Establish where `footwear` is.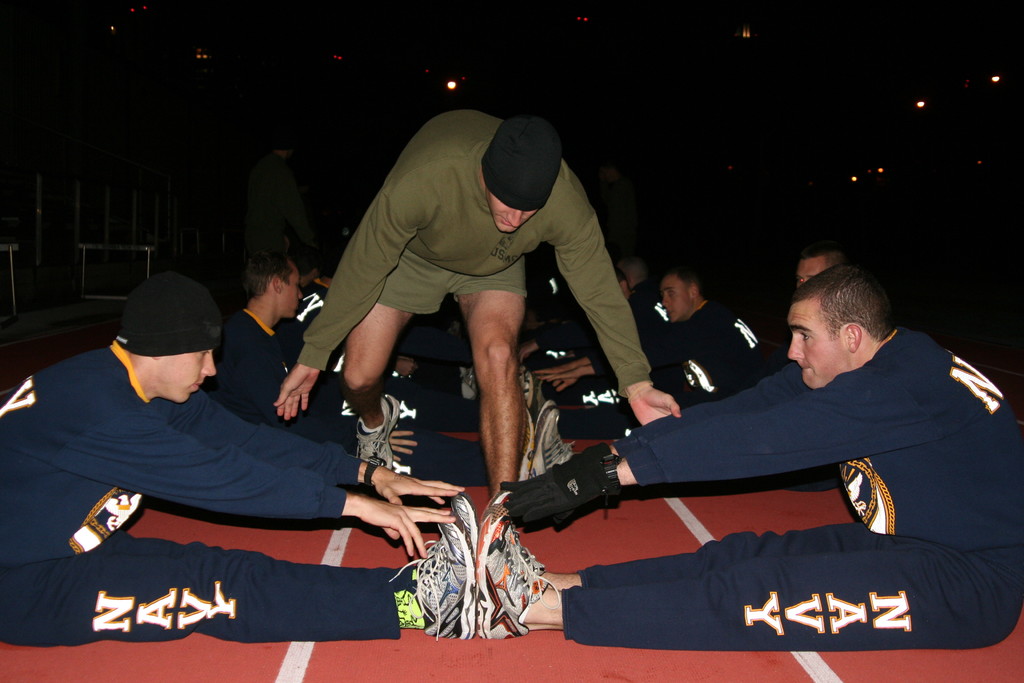
Established at region(499, 361, 543, 411).
